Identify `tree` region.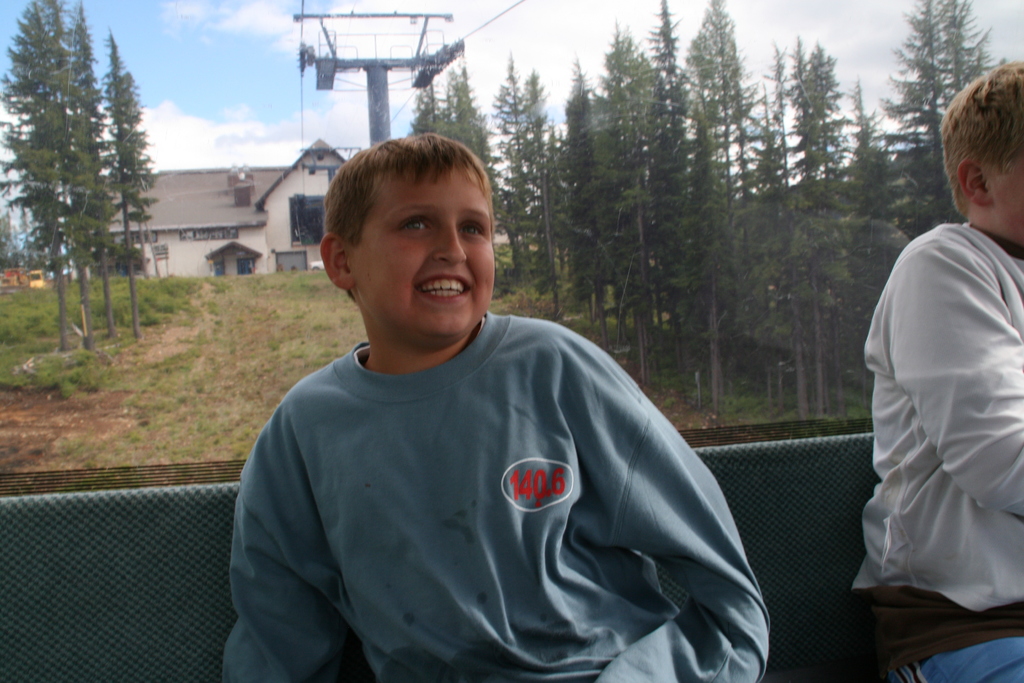
Region: crop(492, 66, 524, 273).
